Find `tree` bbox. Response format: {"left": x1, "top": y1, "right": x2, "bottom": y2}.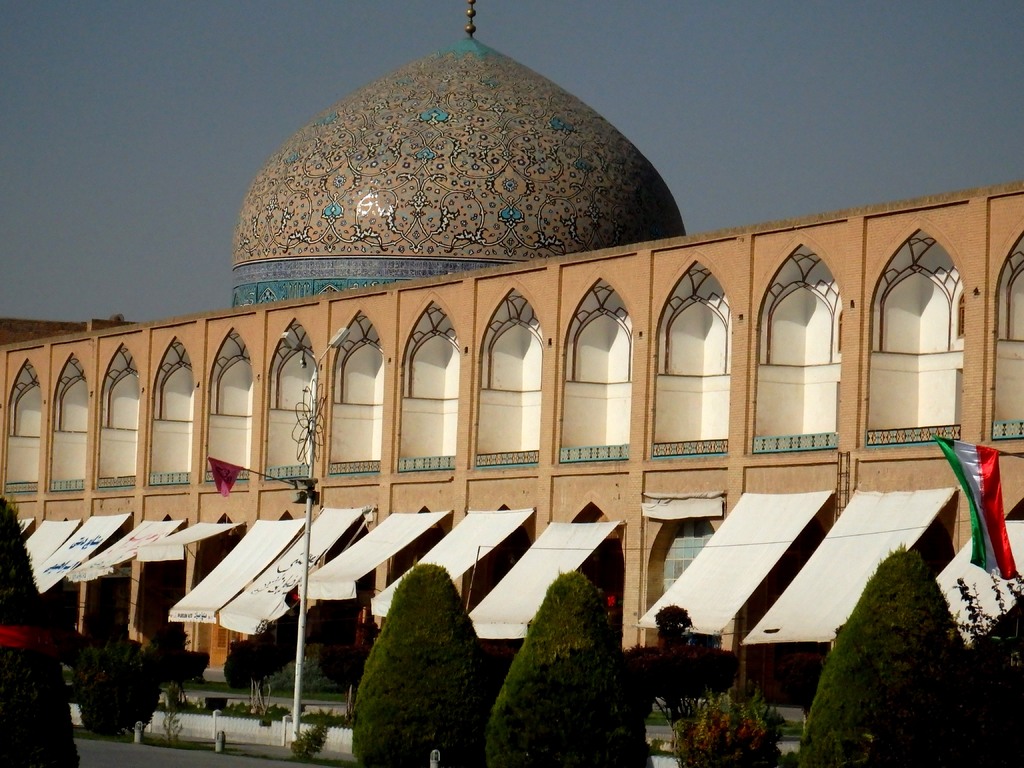
{"left": 936, "top": 560, "right": 1023, "bottom": 765}.
